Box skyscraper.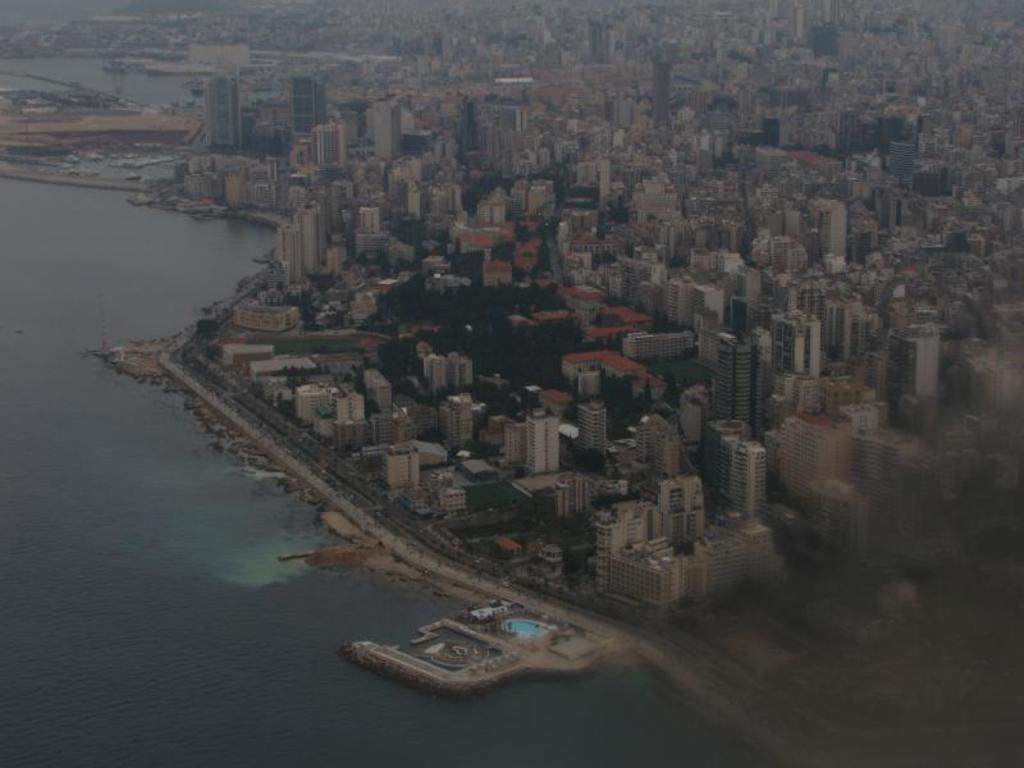
[668,275,700,337].
